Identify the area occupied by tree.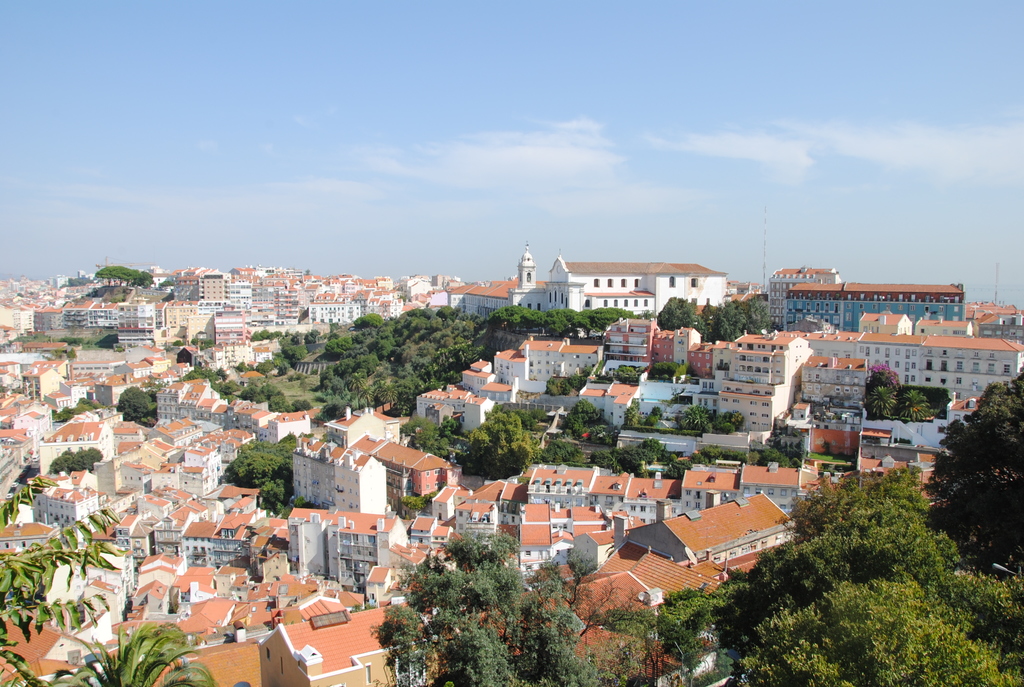
Area: pyautogui.locateOnScreen(102, 267, 155, 292).
